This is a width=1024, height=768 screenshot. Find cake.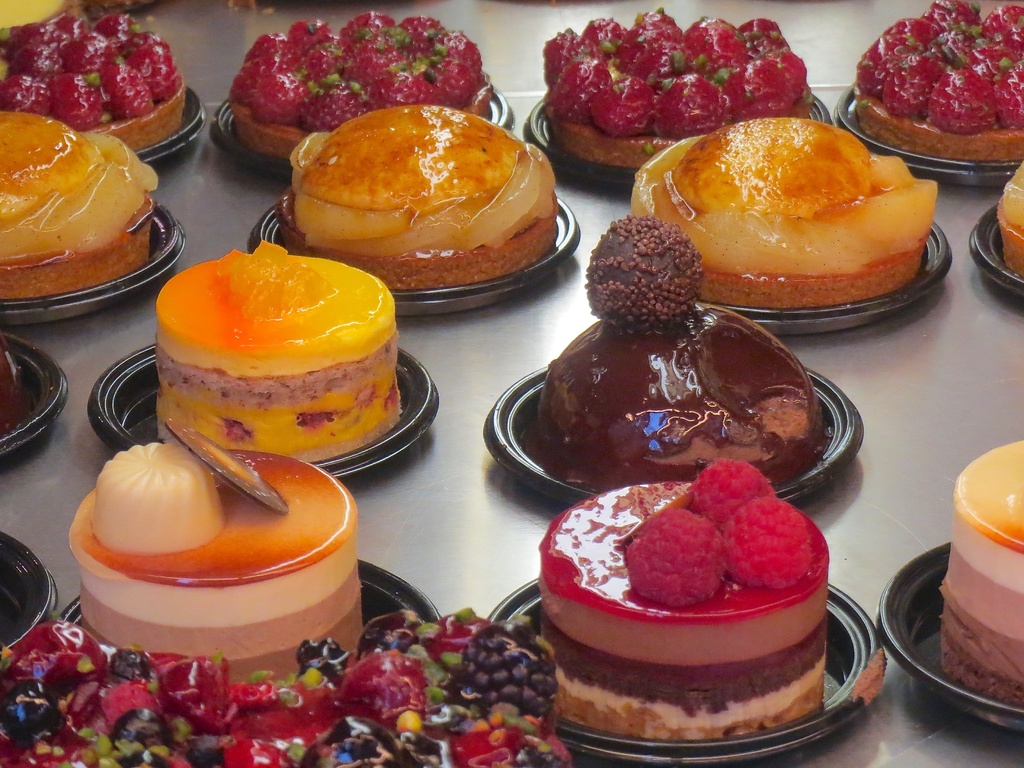
Bounding box: BBox(154, 239, 399, 467).
